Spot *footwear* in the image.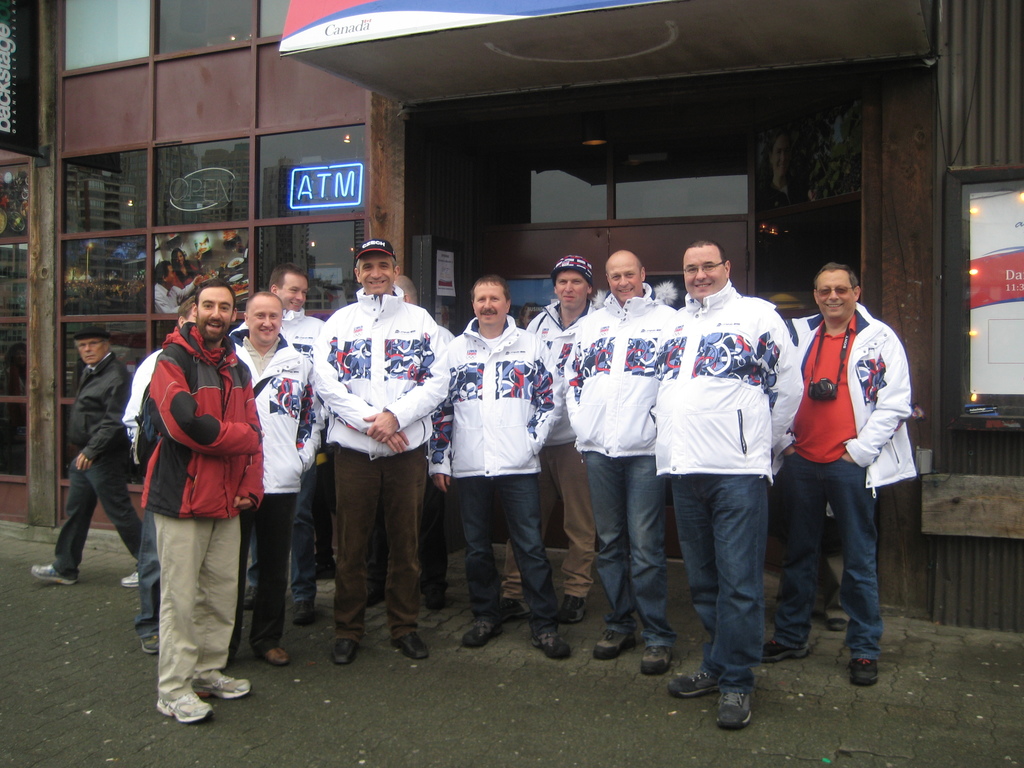
*footwear* found at 461, 625, 504, 648.
